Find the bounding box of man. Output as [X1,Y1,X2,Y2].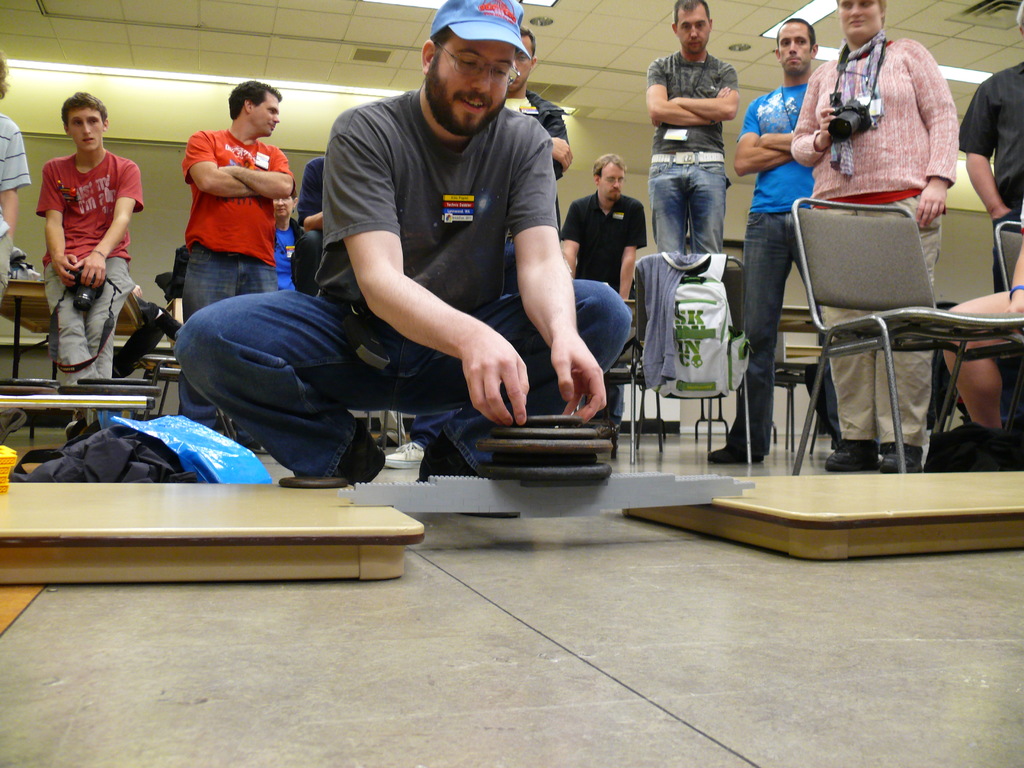
[0,51,31,447].
